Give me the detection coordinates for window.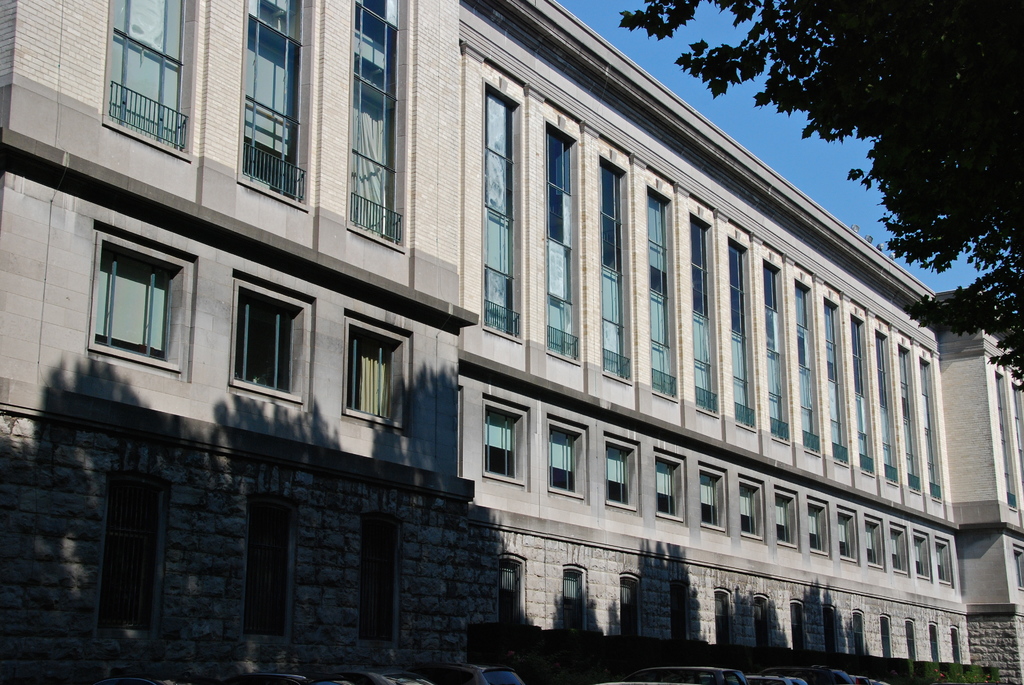
BBox(821, 607, 838, 657).
